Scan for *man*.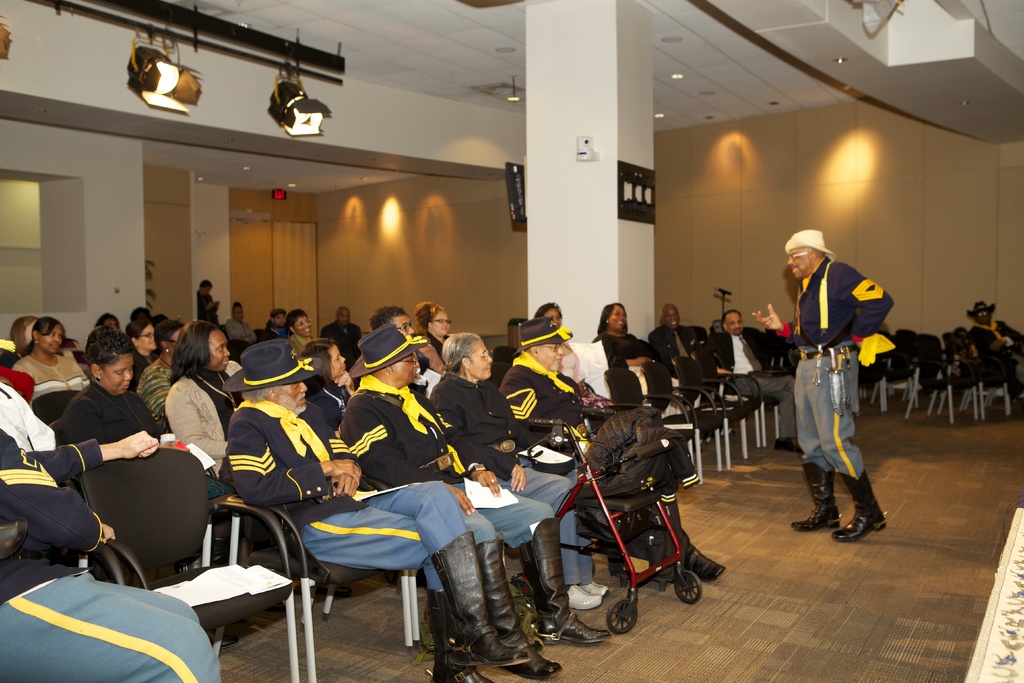
Scan result: <region>502, 315, 723, 587</region>.
